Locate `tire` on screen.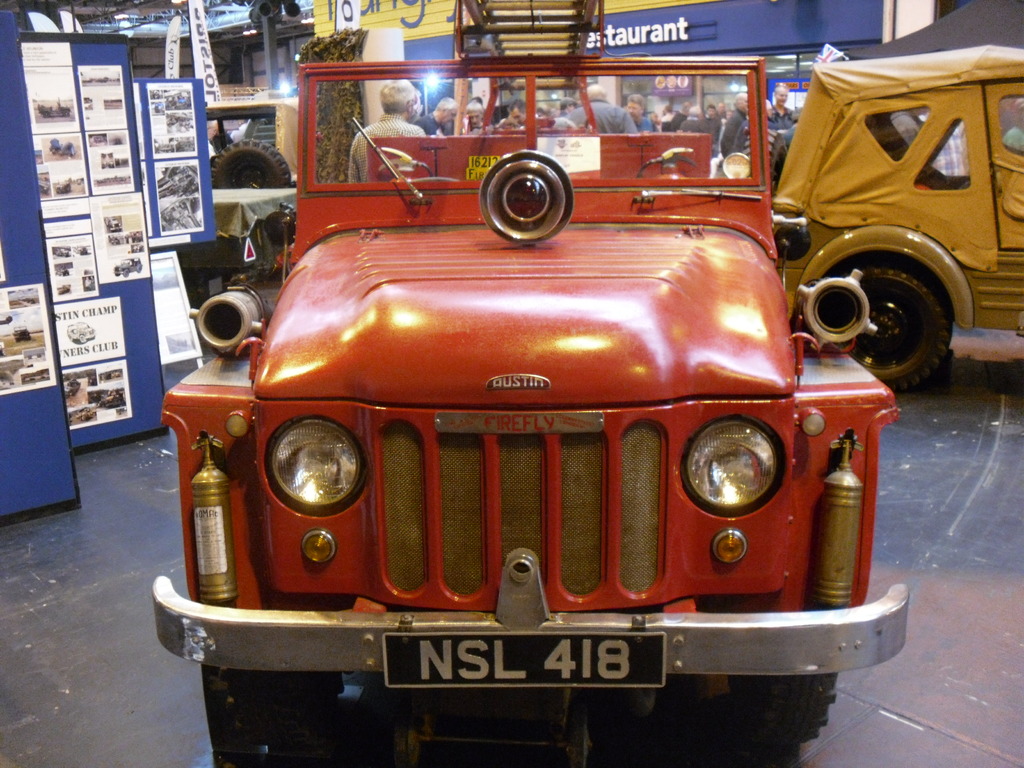
On screen at (x1=200, y1=661, x2=343, y2=767).
